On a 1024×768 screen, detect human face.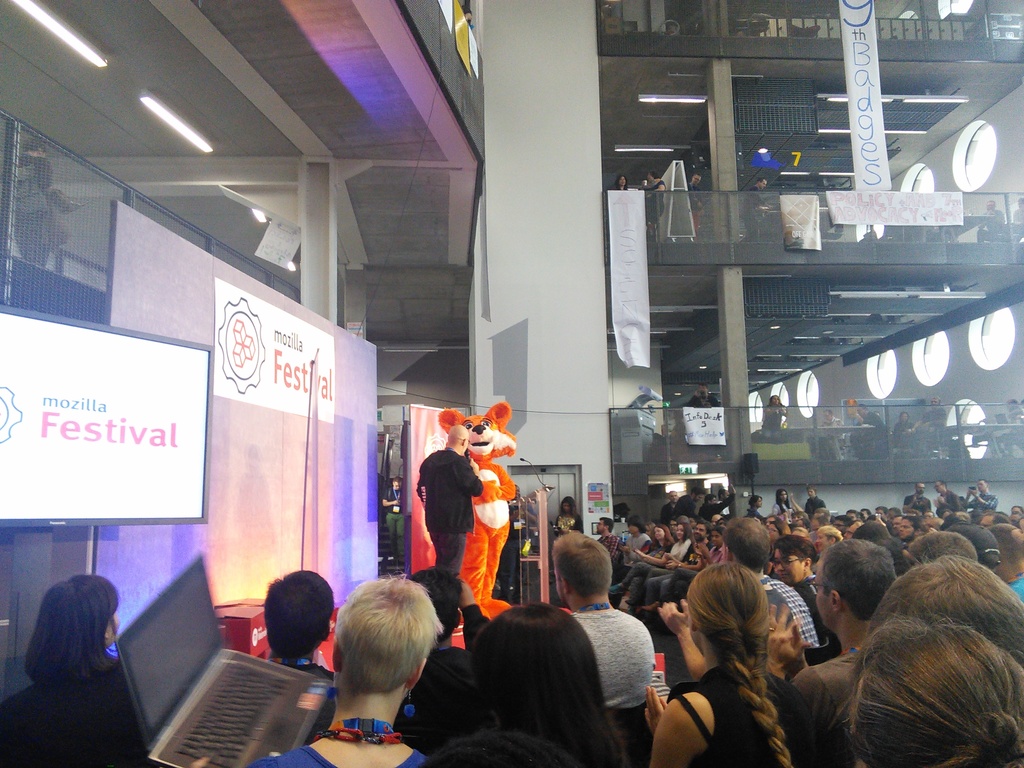
rect(645, 172, 654, 182).
